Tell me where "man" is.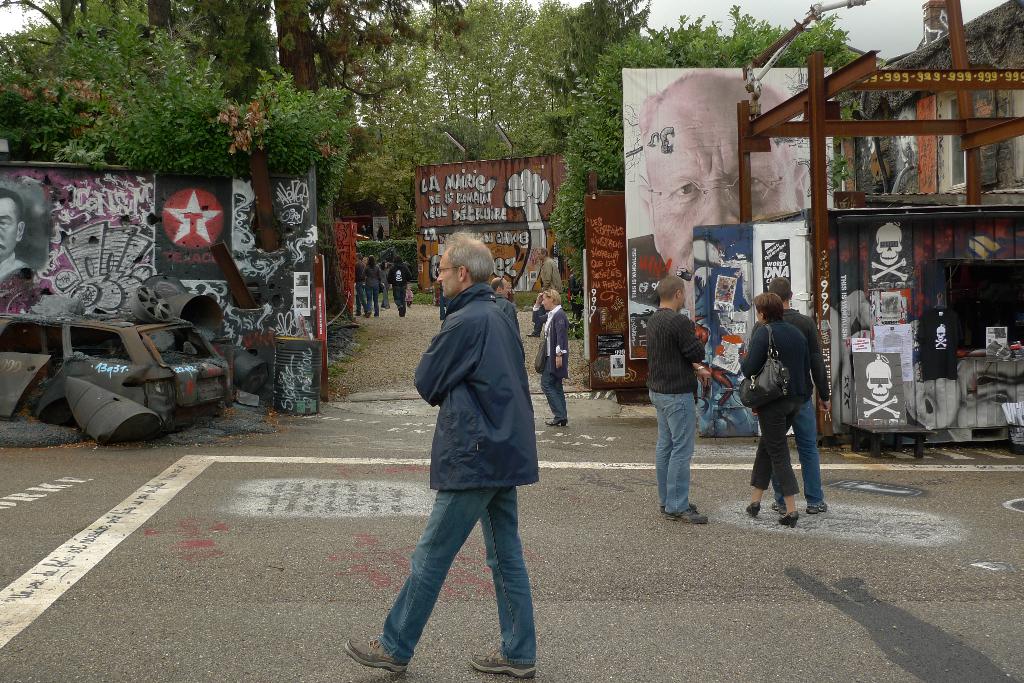
"man" is at bbox=(626, 68, 808, 360).
